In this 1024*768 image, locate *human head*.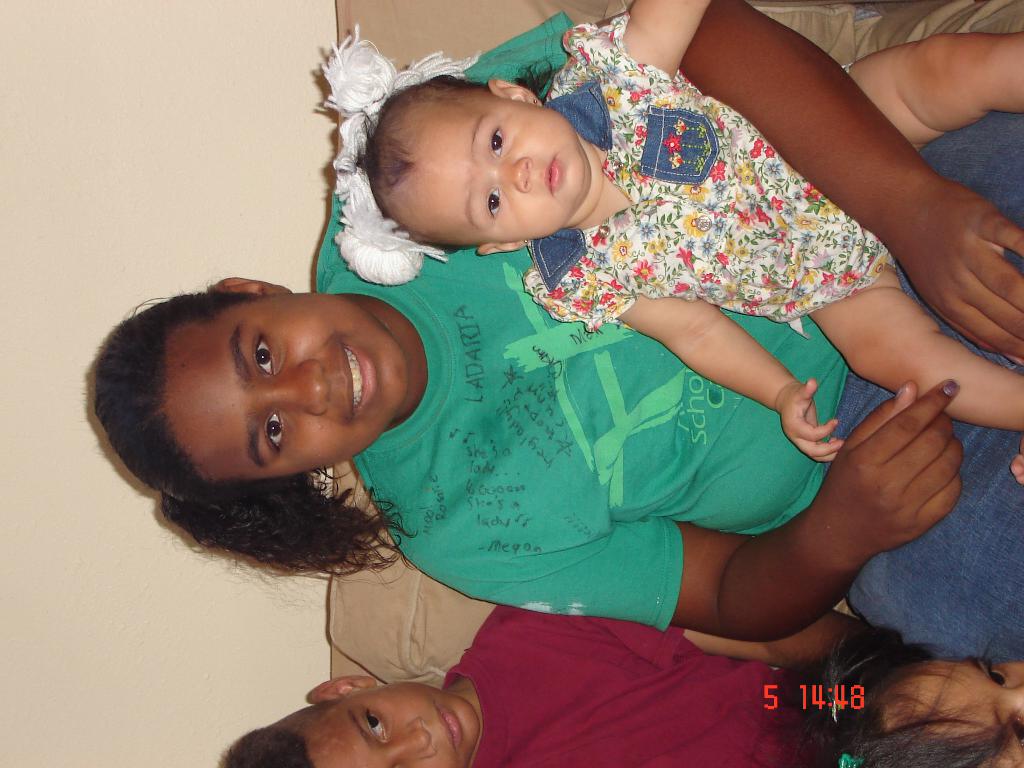
Bounding box: x1=96, y1=274, x2=413, y2=516.
